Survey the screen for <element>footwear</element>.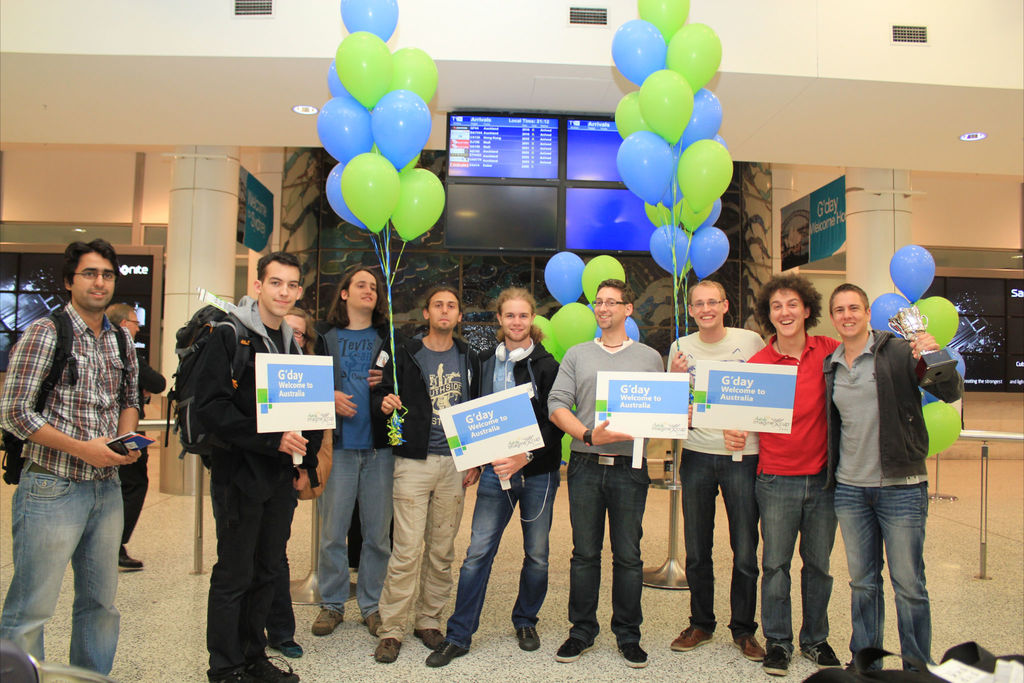
Survey found: {"left": 364, "top": 617, "right": 384, "bottom": 633}.
